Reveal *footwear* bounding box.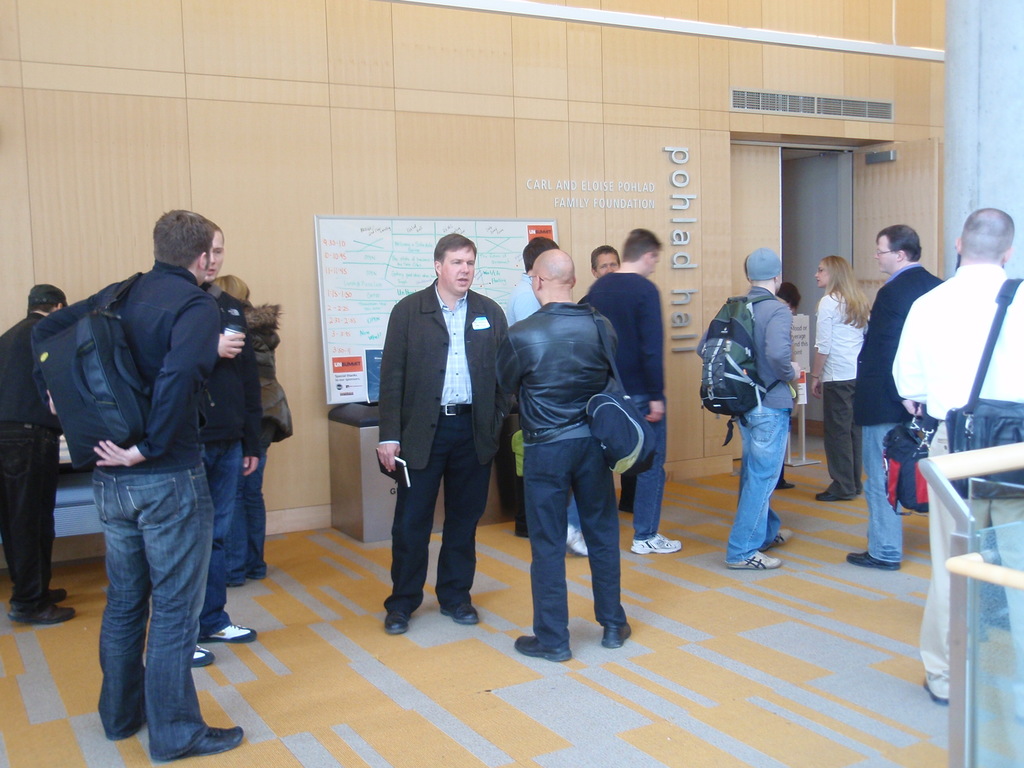
Revealed: bbox=(725, 554, 781, 572).
